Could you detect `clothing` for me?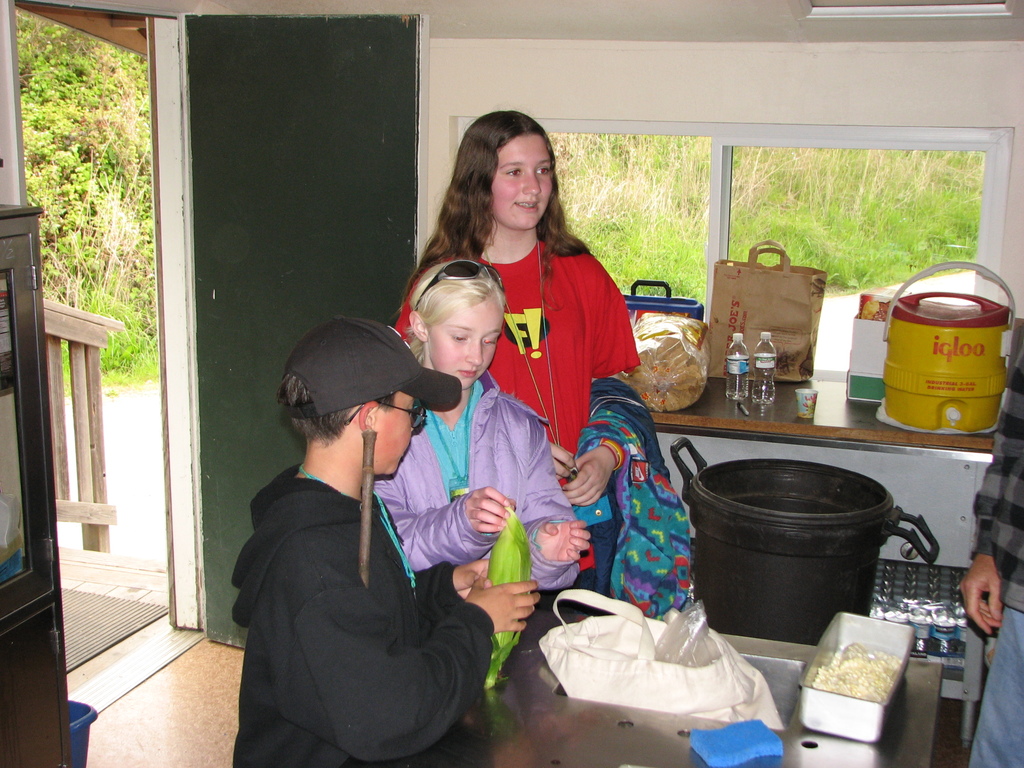
Detection result: [left=371, top=373, right=584, bottom=603].
